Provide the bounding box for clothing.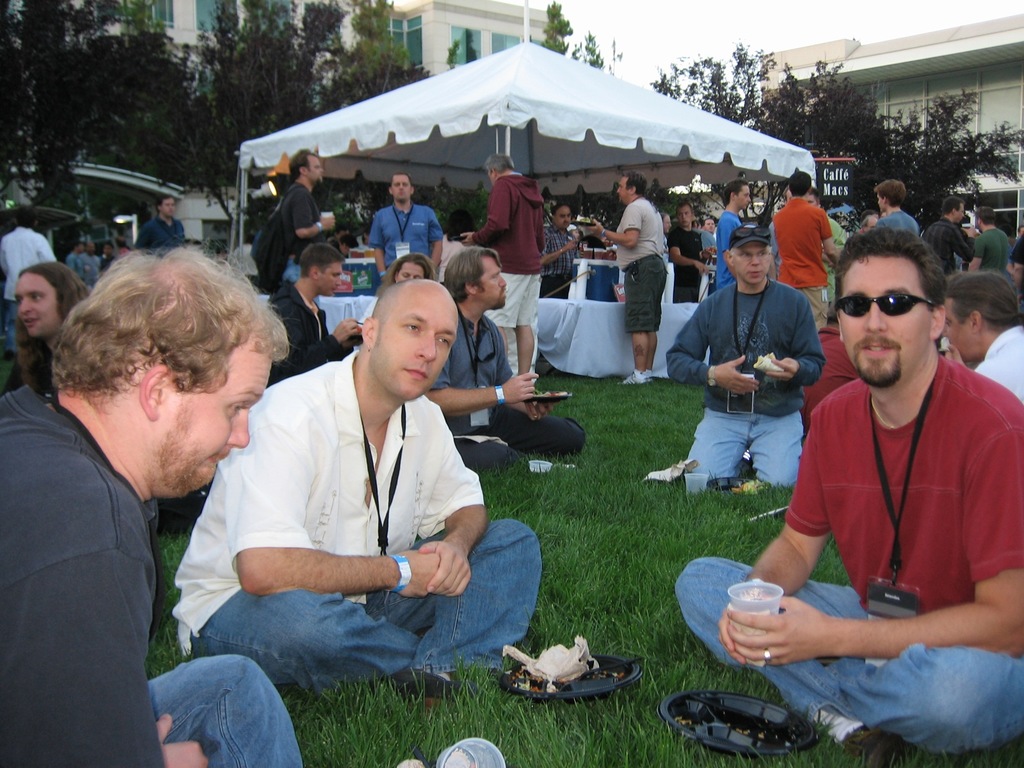
box=[669, 221, 708, 298].
